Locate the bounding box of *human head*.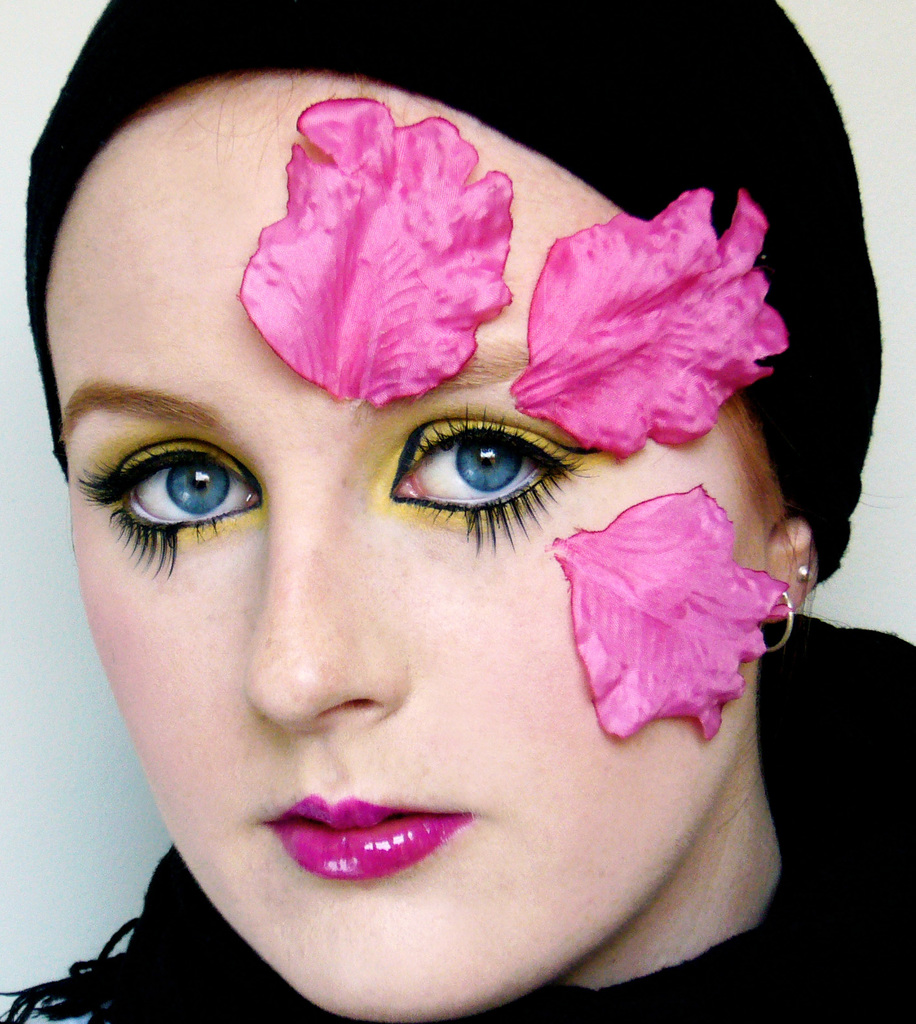
Bounding box: [33, 22, 826, 879].
